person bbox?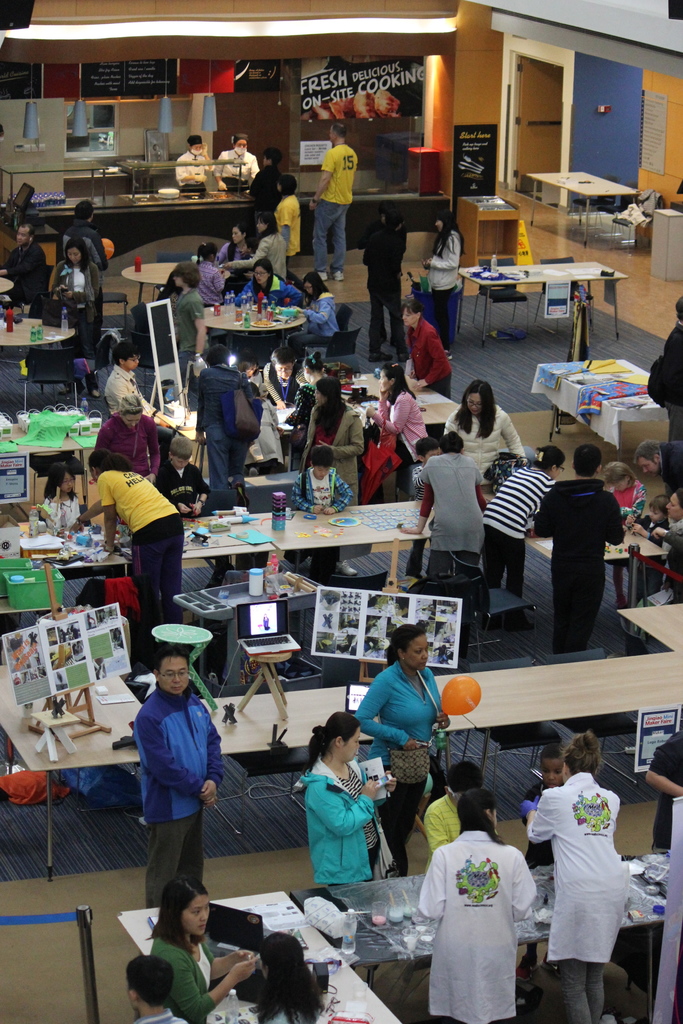
[x1=195, y1=239, x2=226, y2=309]
